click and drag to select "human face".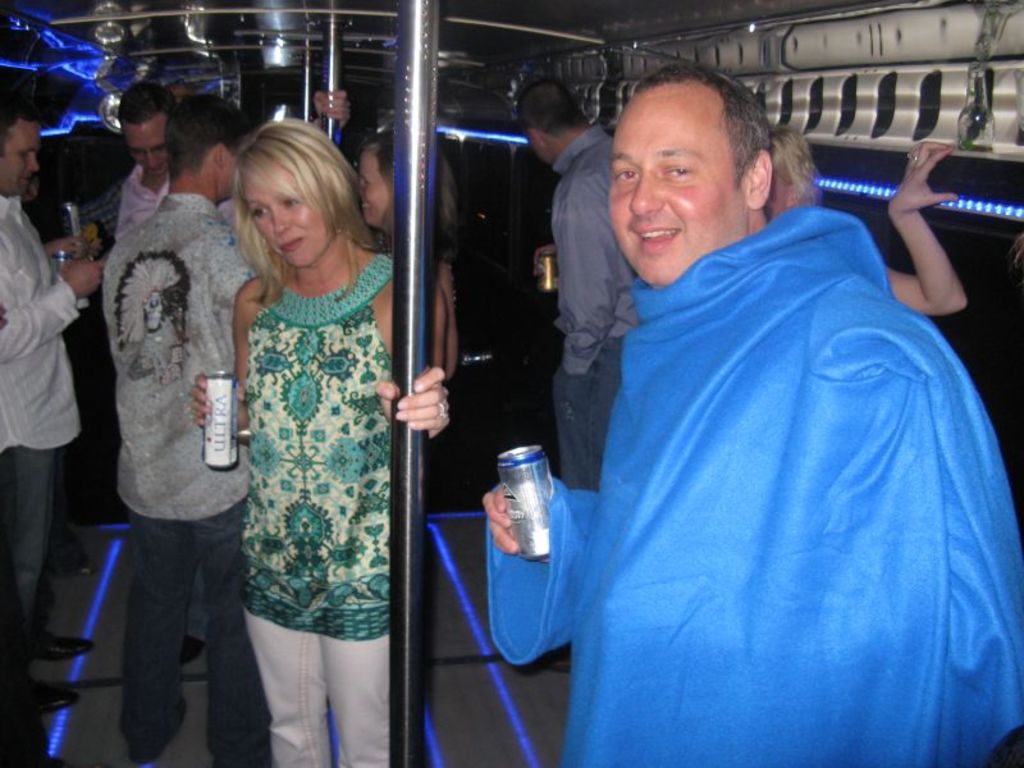
Selection: [left=360, top=146, right=392, bottom=227].
